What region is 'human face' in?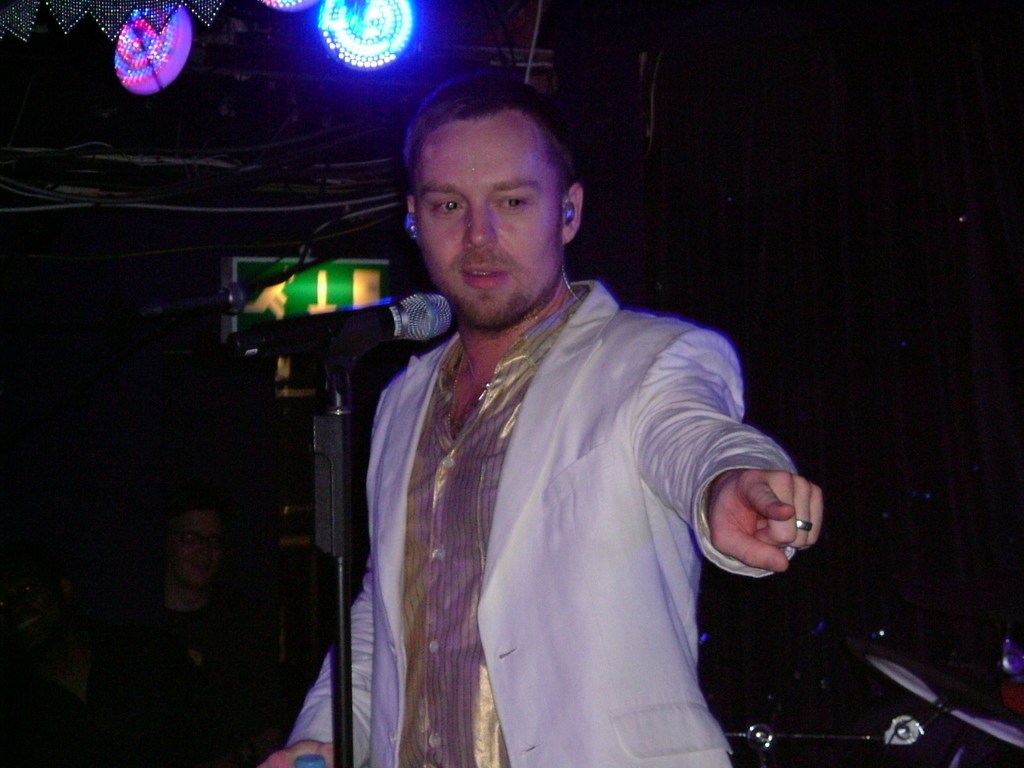
bbox=[417, 104, 561, 334].
